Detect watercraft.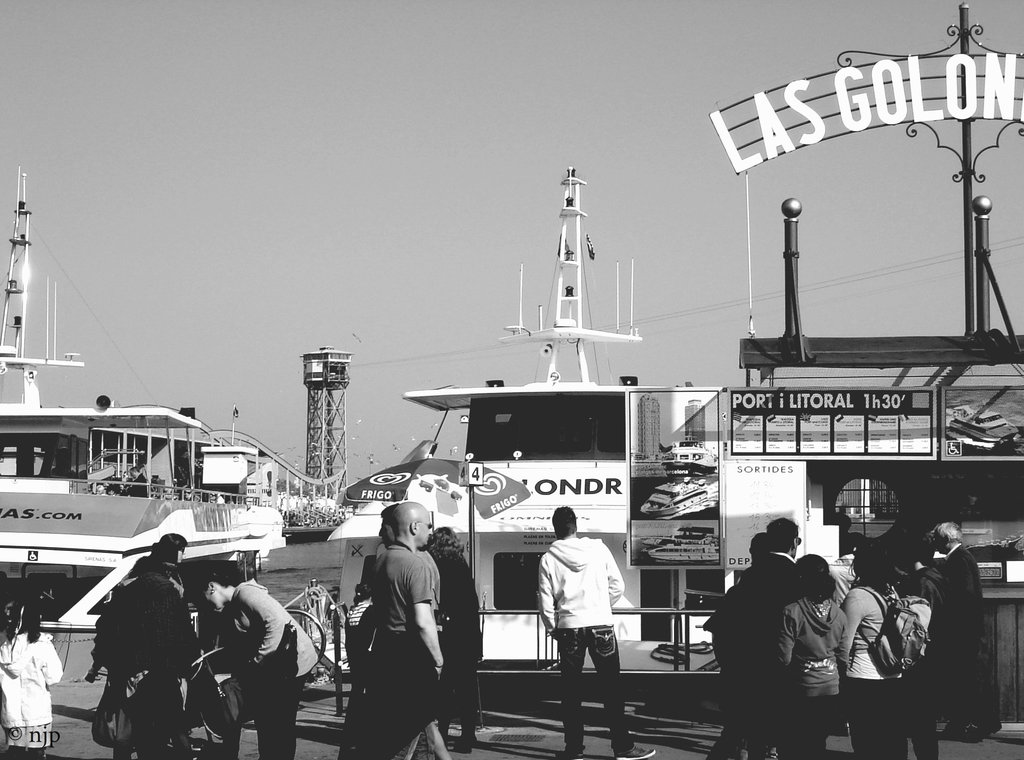
Detected at 398:164:657:666.
